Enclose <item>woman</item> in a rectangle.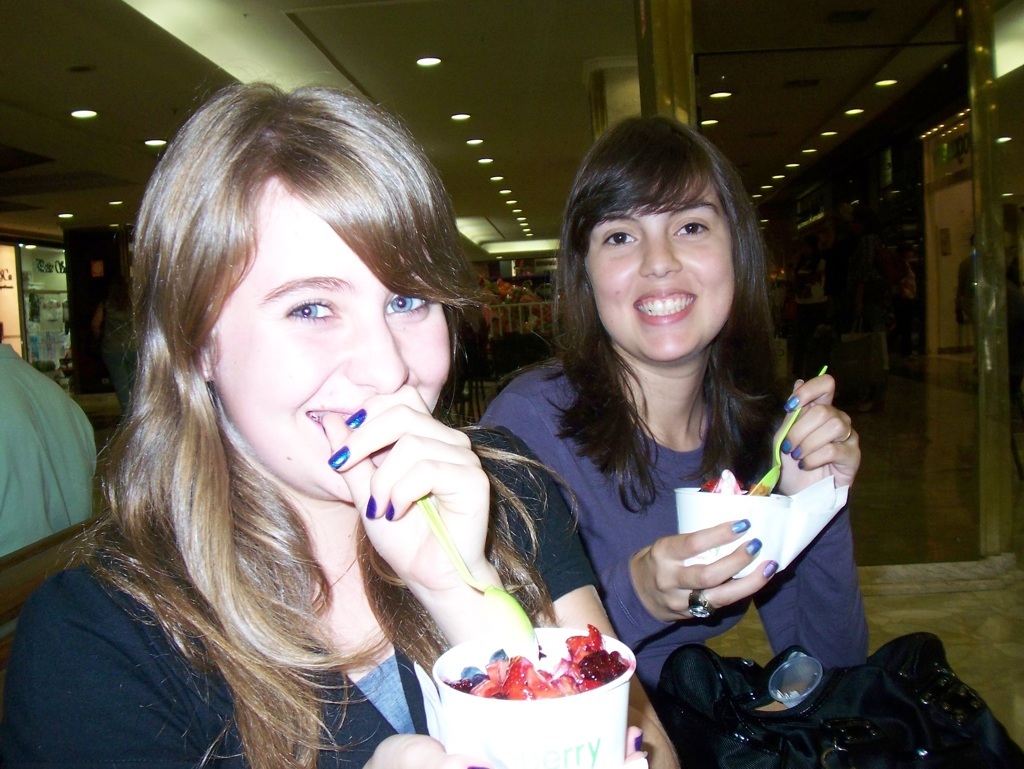
detection(486, 111, 876, 697).
